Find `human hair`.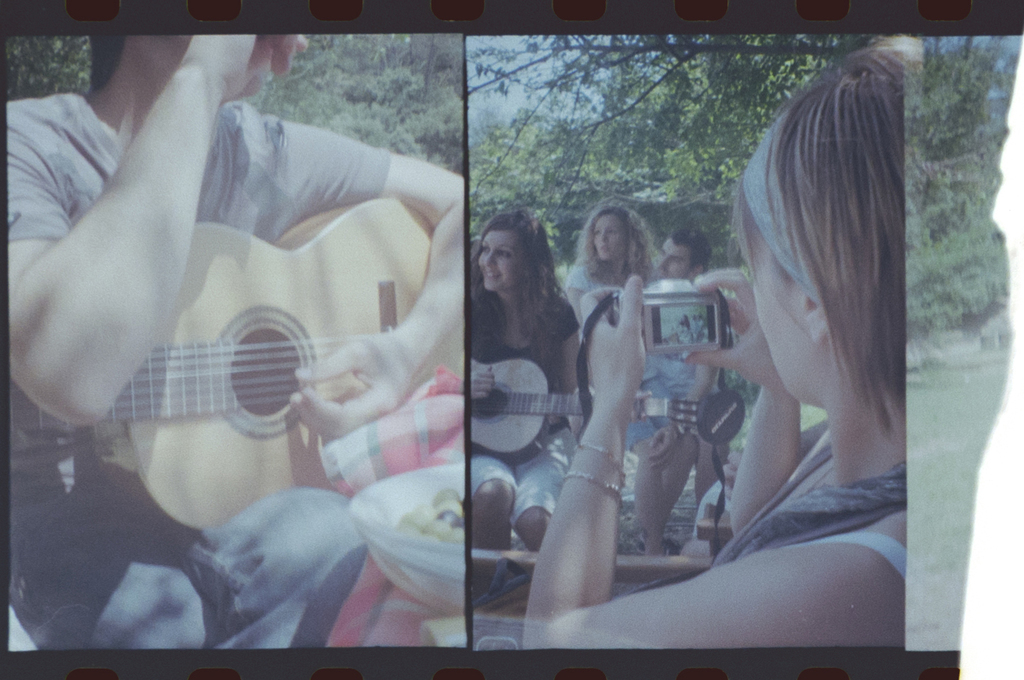
x1=733 y1=58 x2=918 y2=489.
